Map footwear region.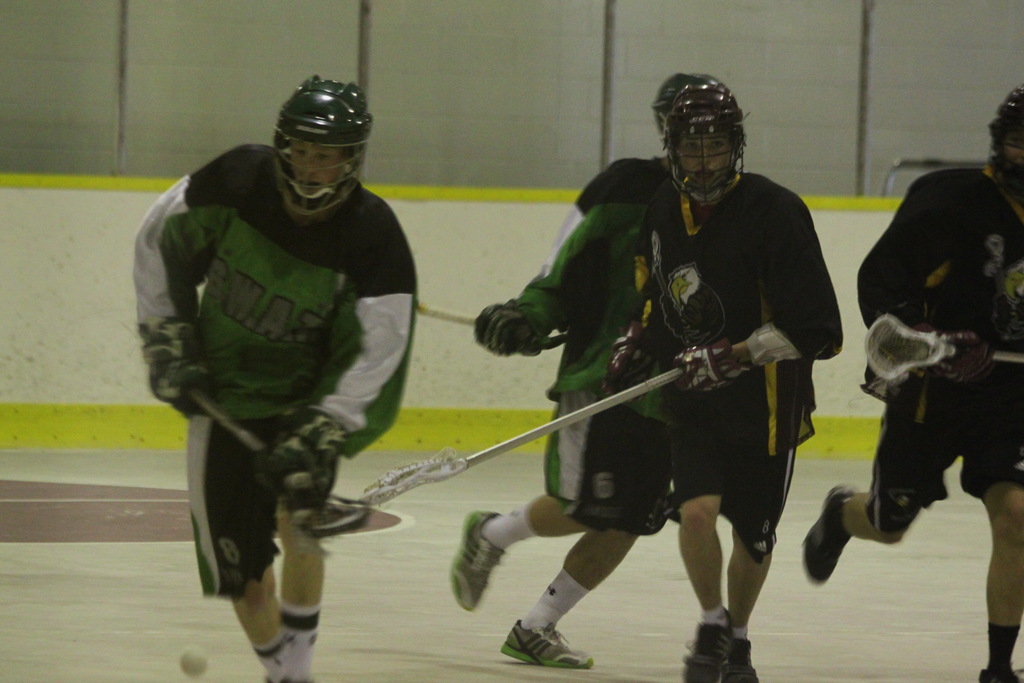
Mapped to l=680, t=610, r=729, b=682.
